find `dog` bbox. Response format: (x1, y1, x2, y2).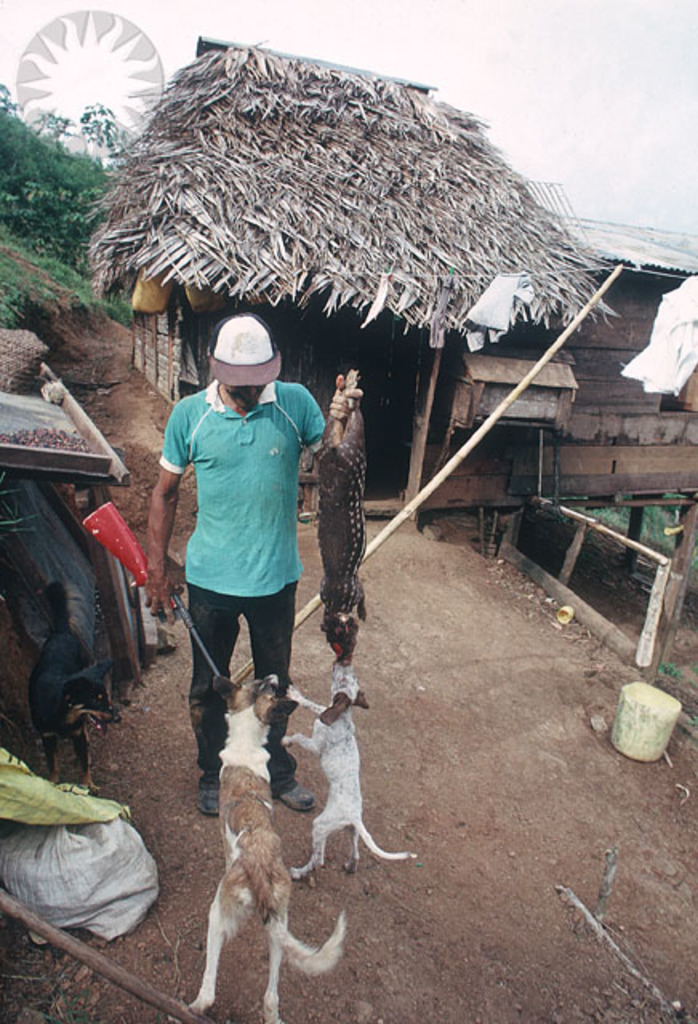
(176, 675, 346, 1022).
